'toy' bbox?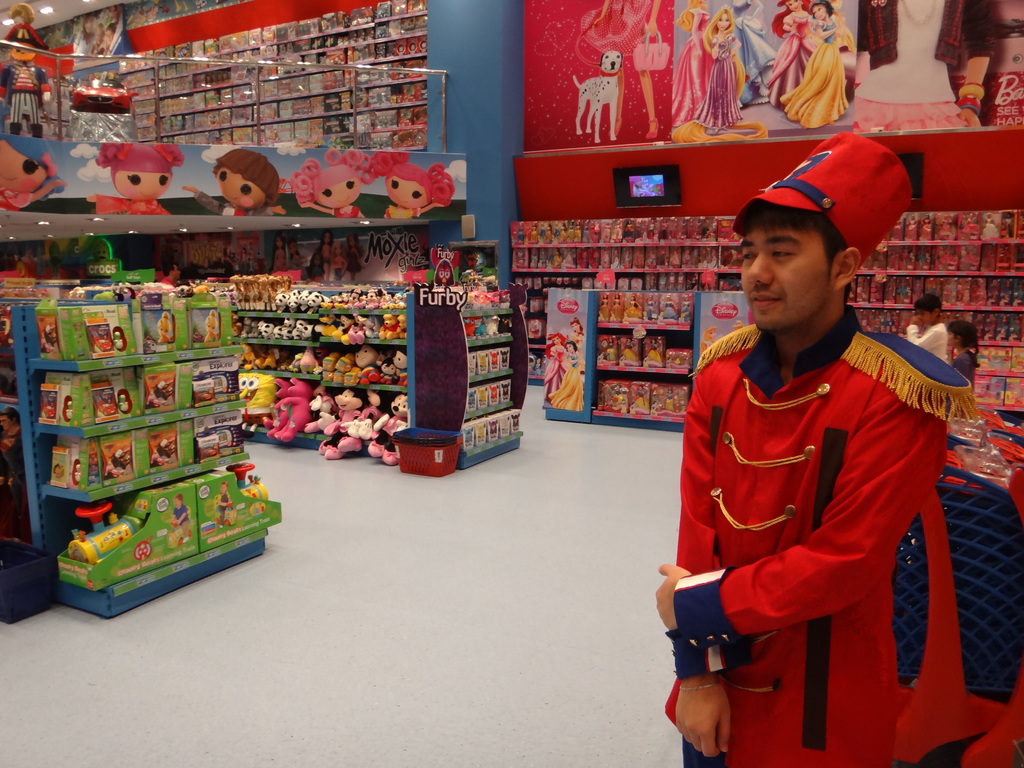
(0, 305, 24, 406)
